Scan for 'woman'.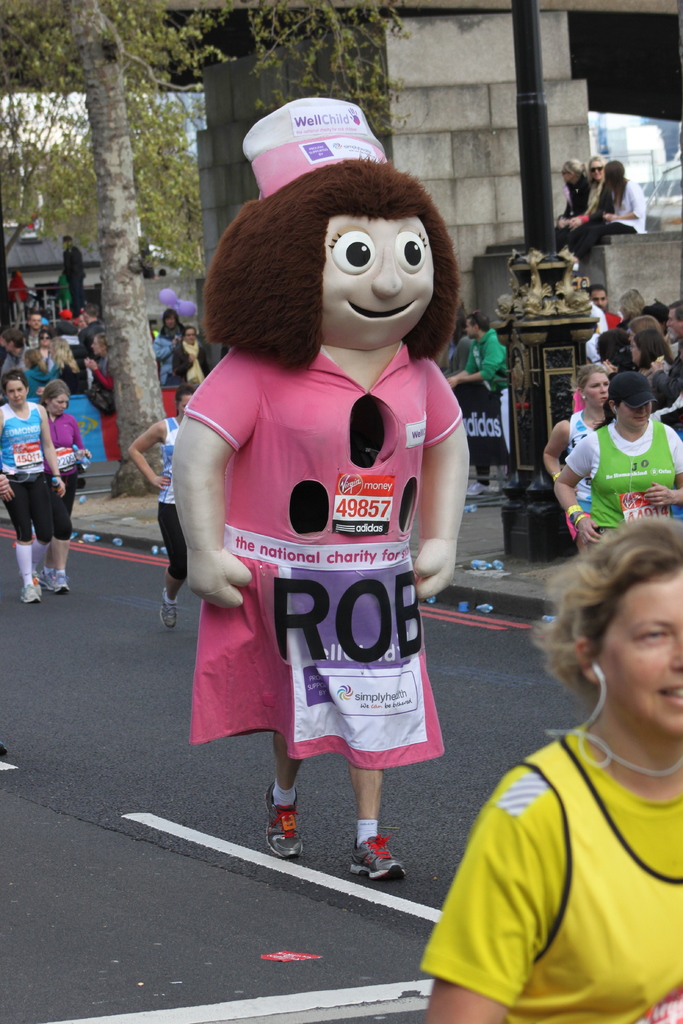
Scan result: BBox(441, 314, 500, 496).
